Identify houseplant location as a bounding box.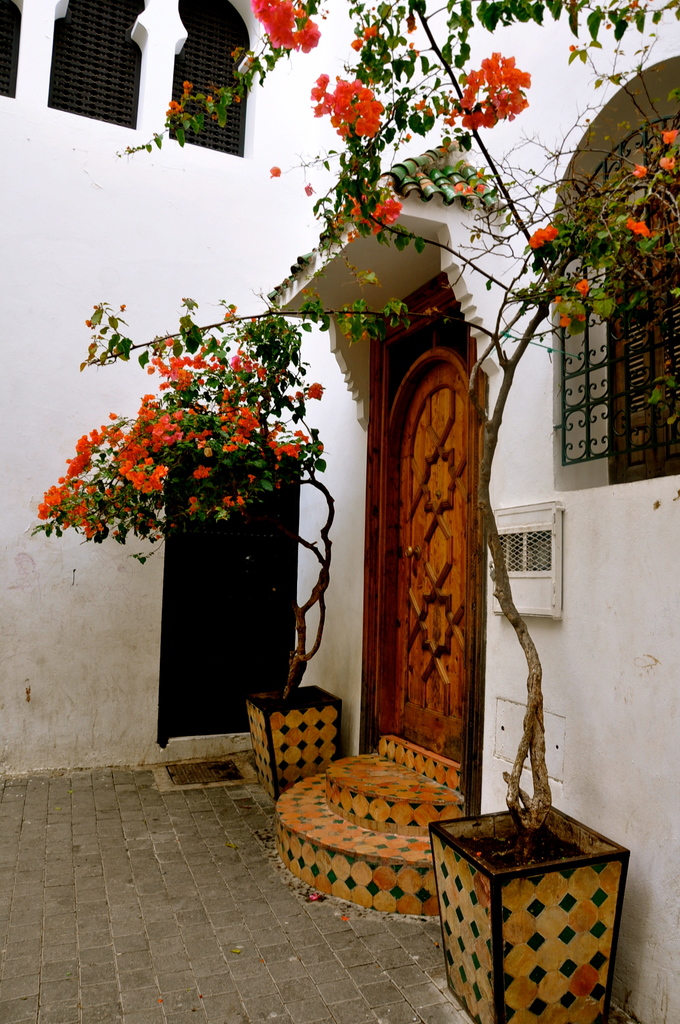
{"left": 33, "top": 0, "right": 679, "bottom": 1023}.
